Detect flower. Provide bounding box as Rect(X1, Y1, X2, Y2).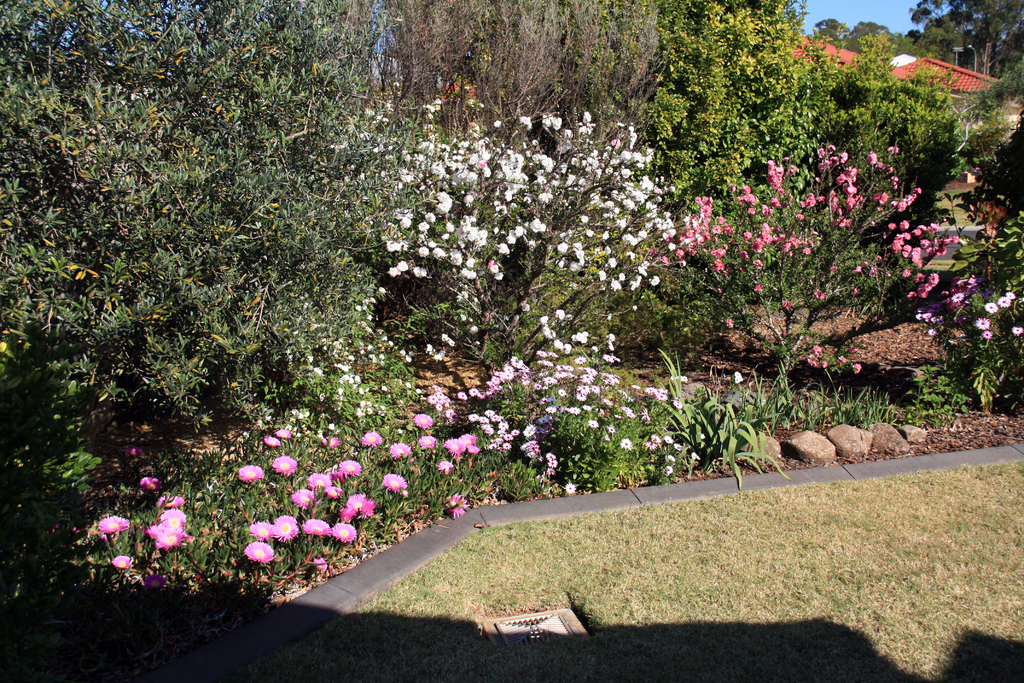
Rect(266, 432, 276, 448).
